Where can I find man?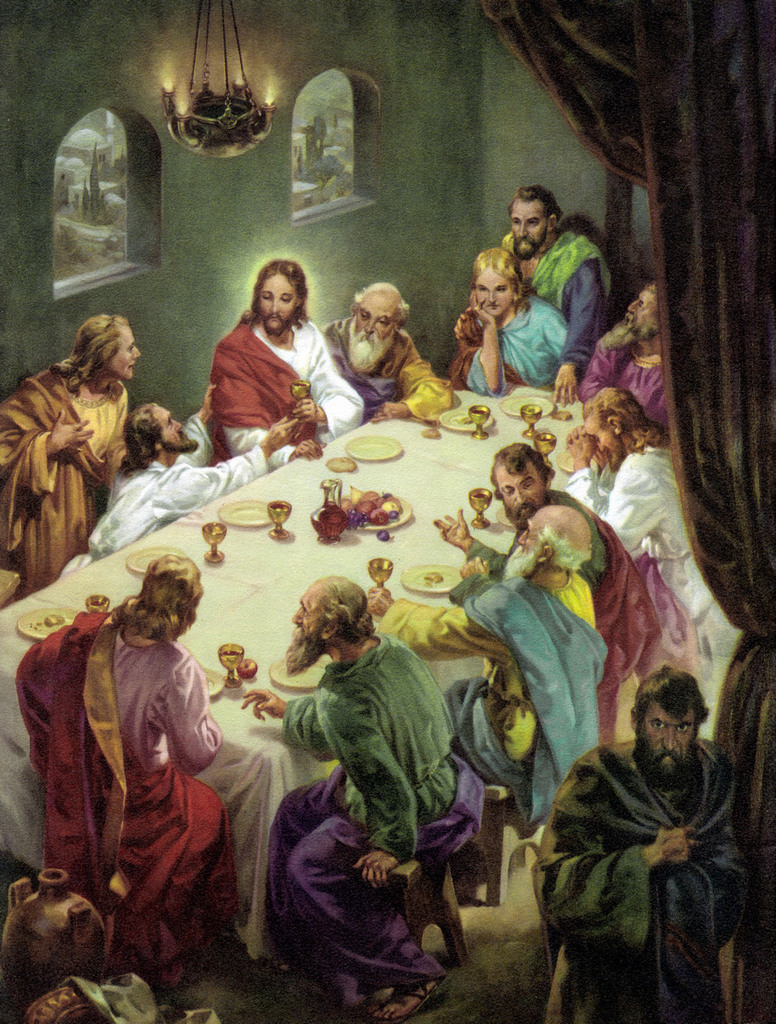
You can find it at x1=554 y1=384 x2=729 y2=656.
